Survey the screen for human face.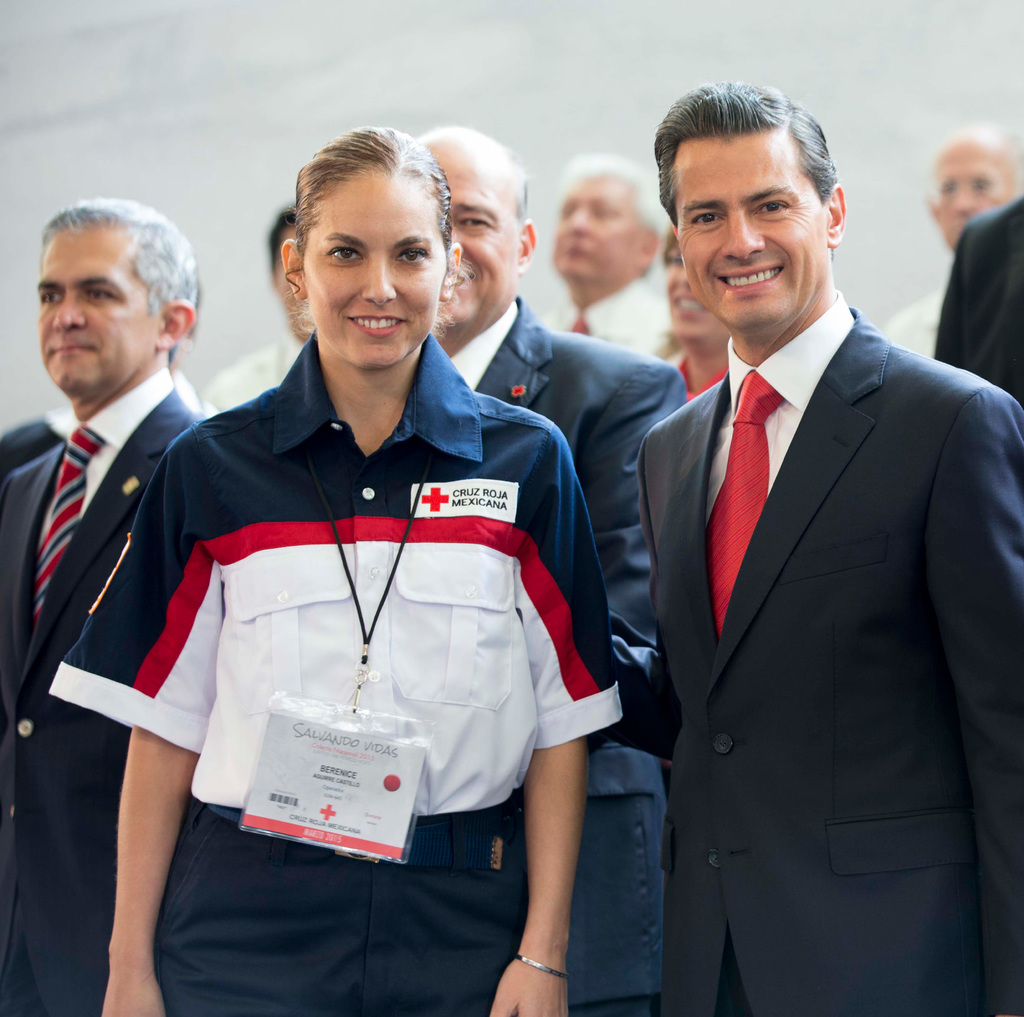
Survey found: bbox(308, 196, 436, 364).
